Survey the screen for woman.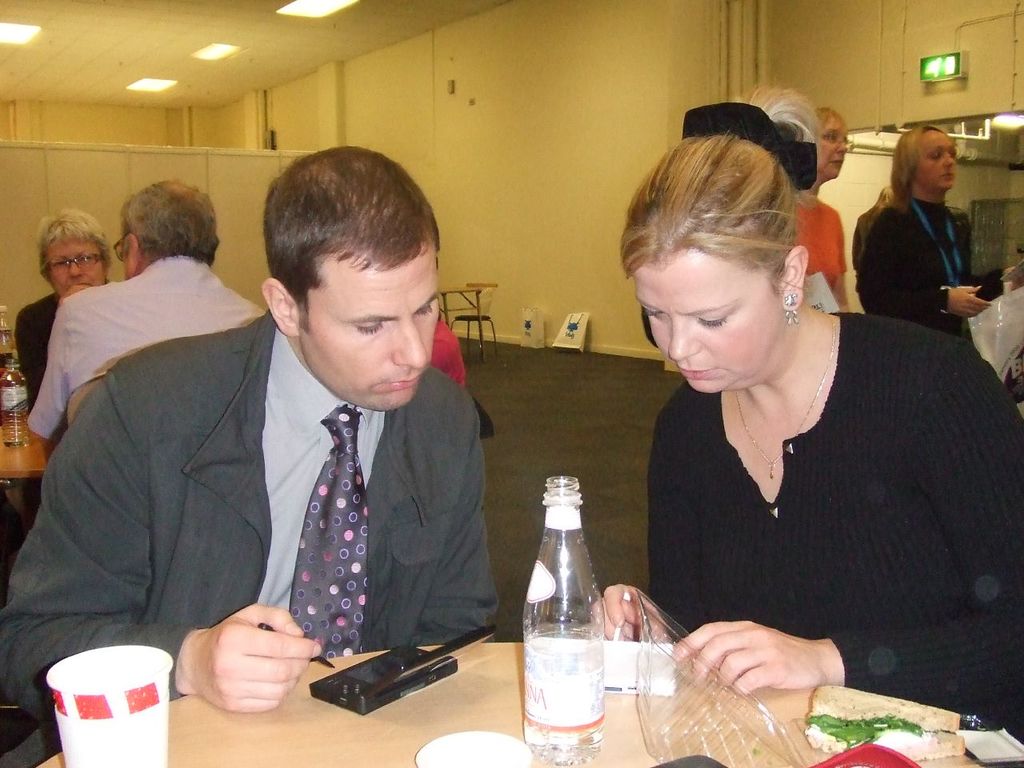
Survey found: box=[790, 110, 854, 320].
